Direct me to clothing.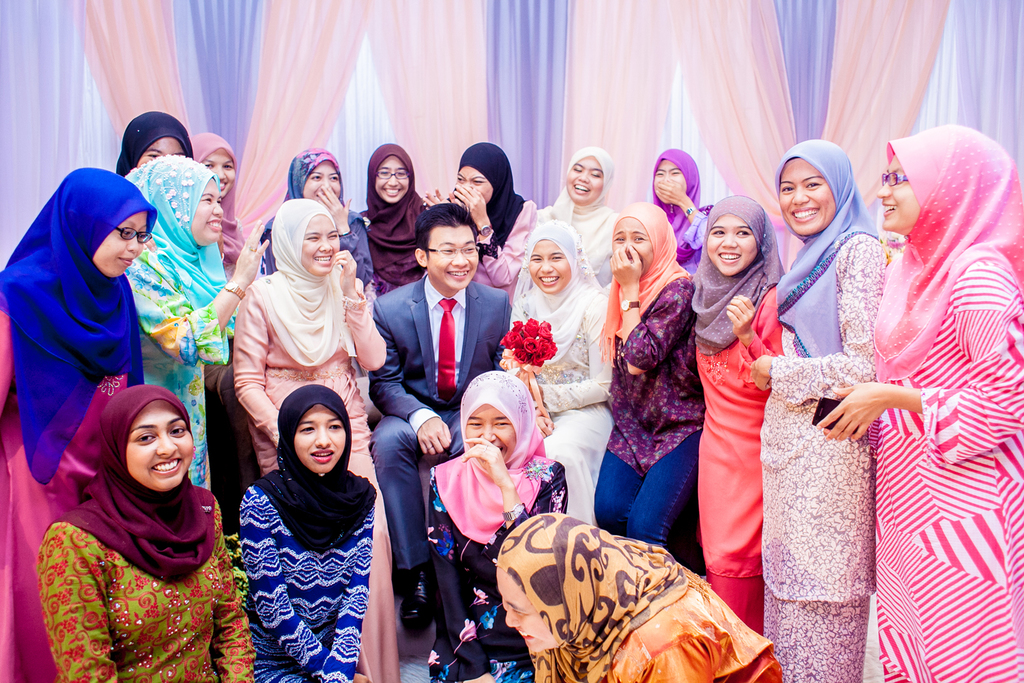
Direction: (x1=114, y1=109, x2=190, y2=173).
